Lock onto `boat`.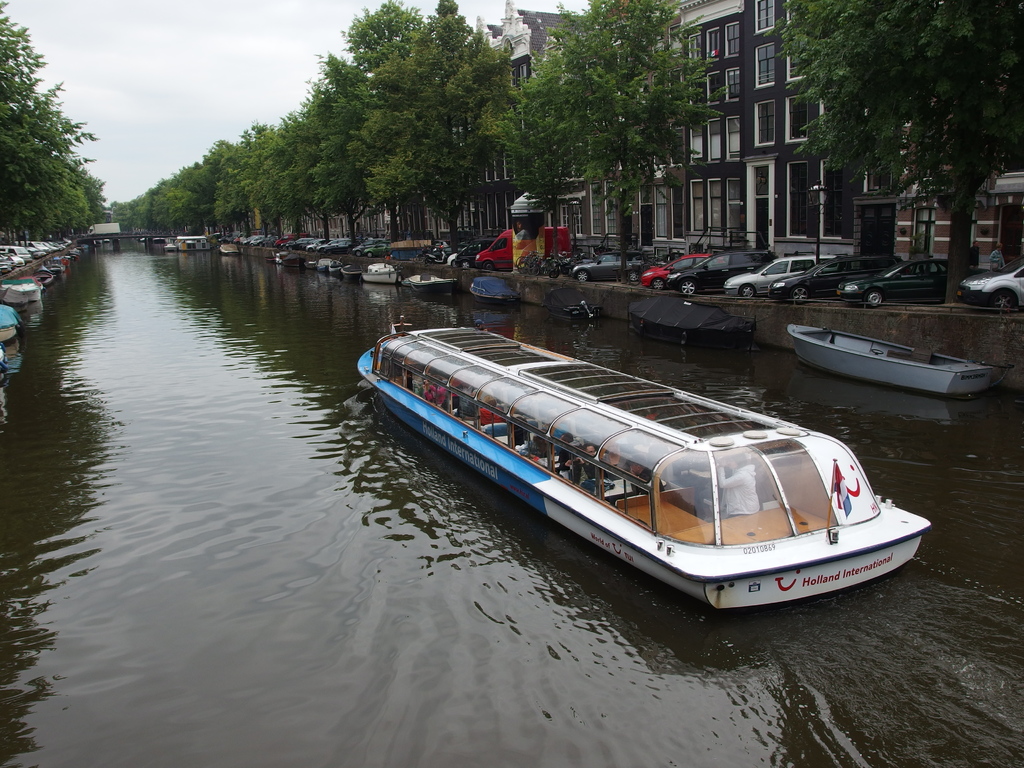
Locked: locate(50, 260, 63, 276).
